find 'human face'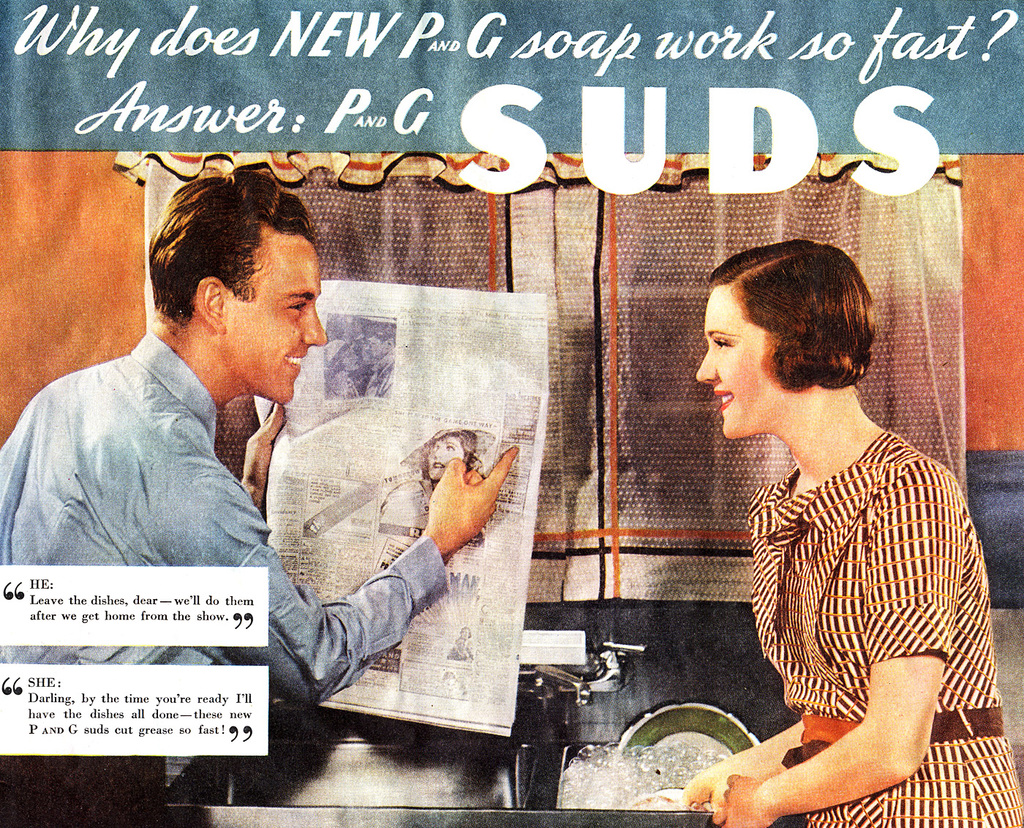
left=429, top=436, right=460, bottom=476
